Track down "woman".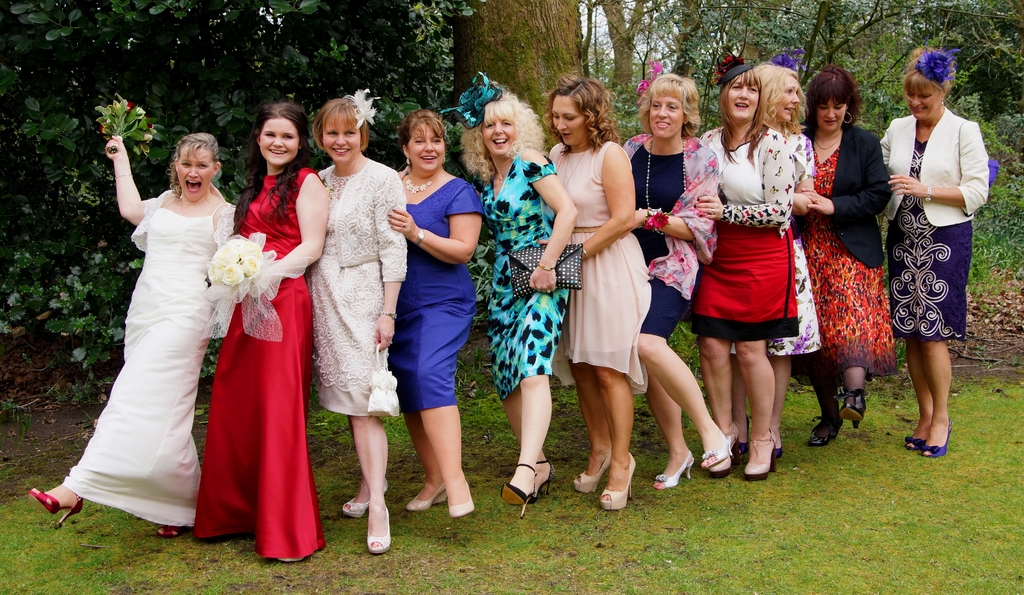
Tracked to region(872, 45, 997, 462).
